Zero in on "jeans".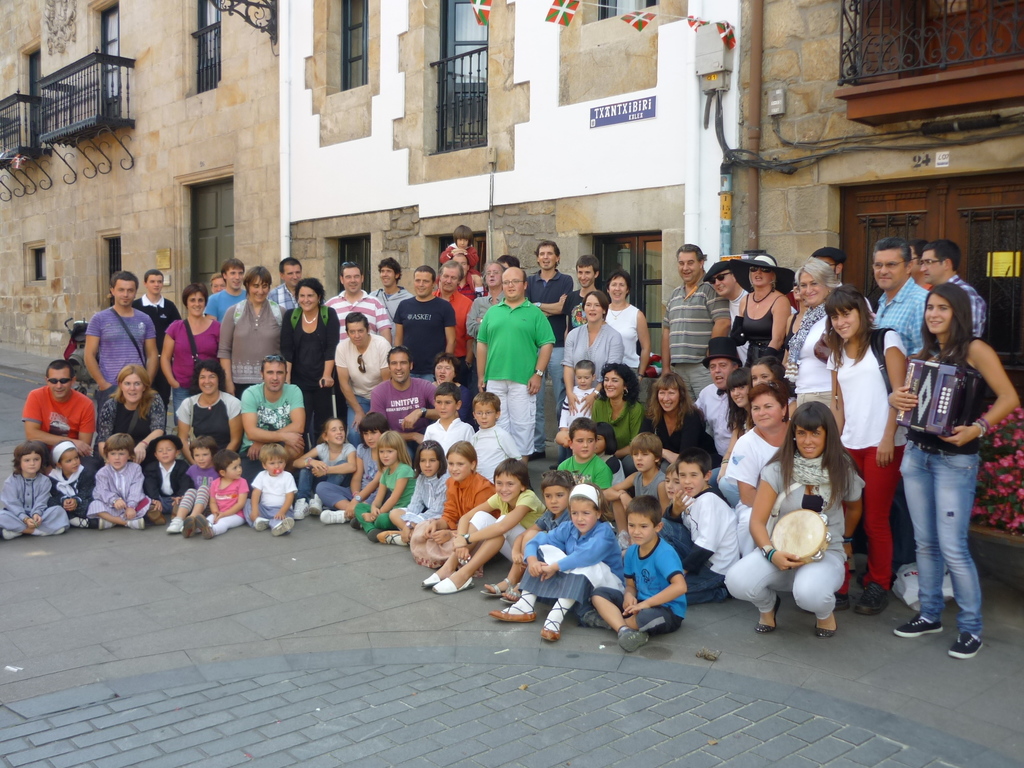
Zeroed in: bbox=(721, 477, 742, 504).
